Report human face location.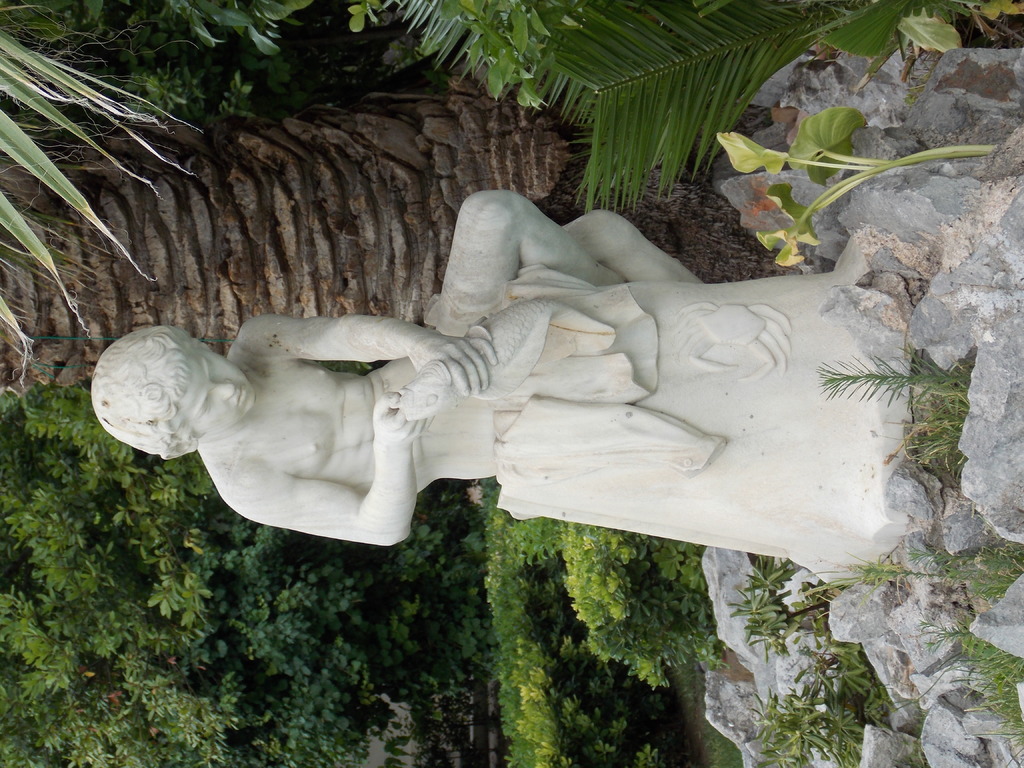
Report: [175, 343, 257, 435].
